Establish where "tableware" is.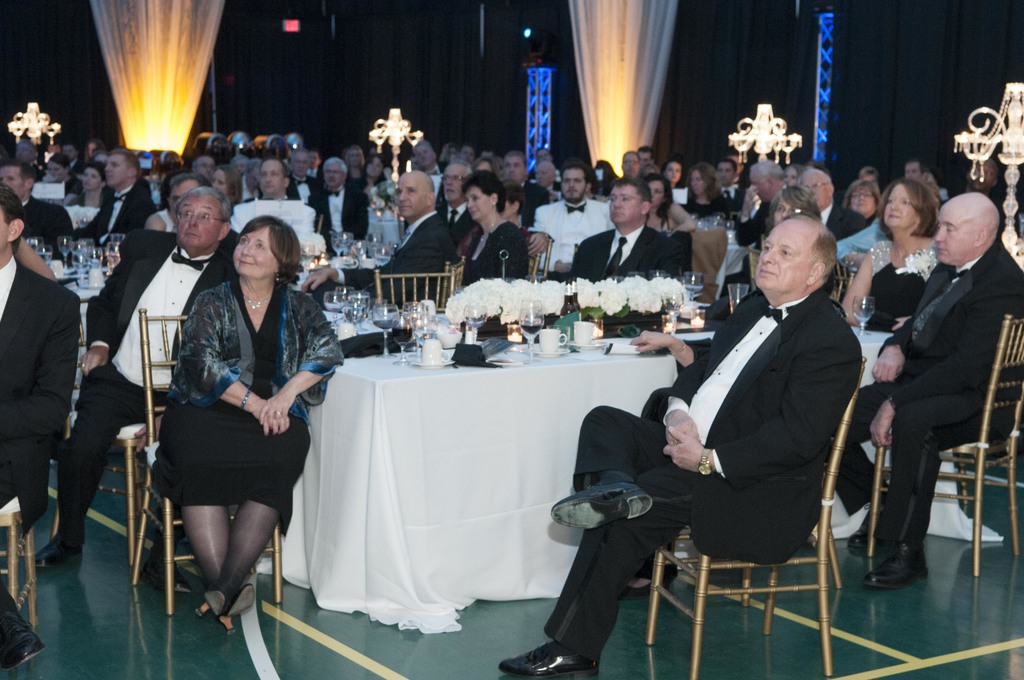
Established at 77,213,93,229.
